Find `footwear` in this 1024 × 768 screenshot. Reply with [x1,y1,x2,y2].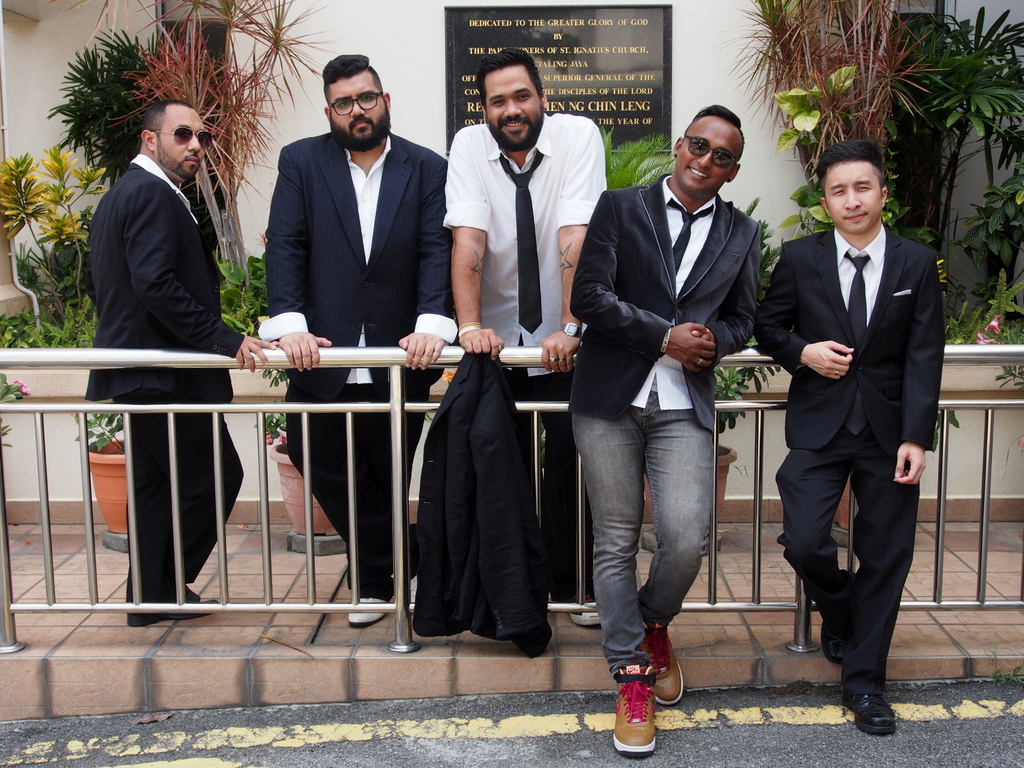
[611,655,685,748].
